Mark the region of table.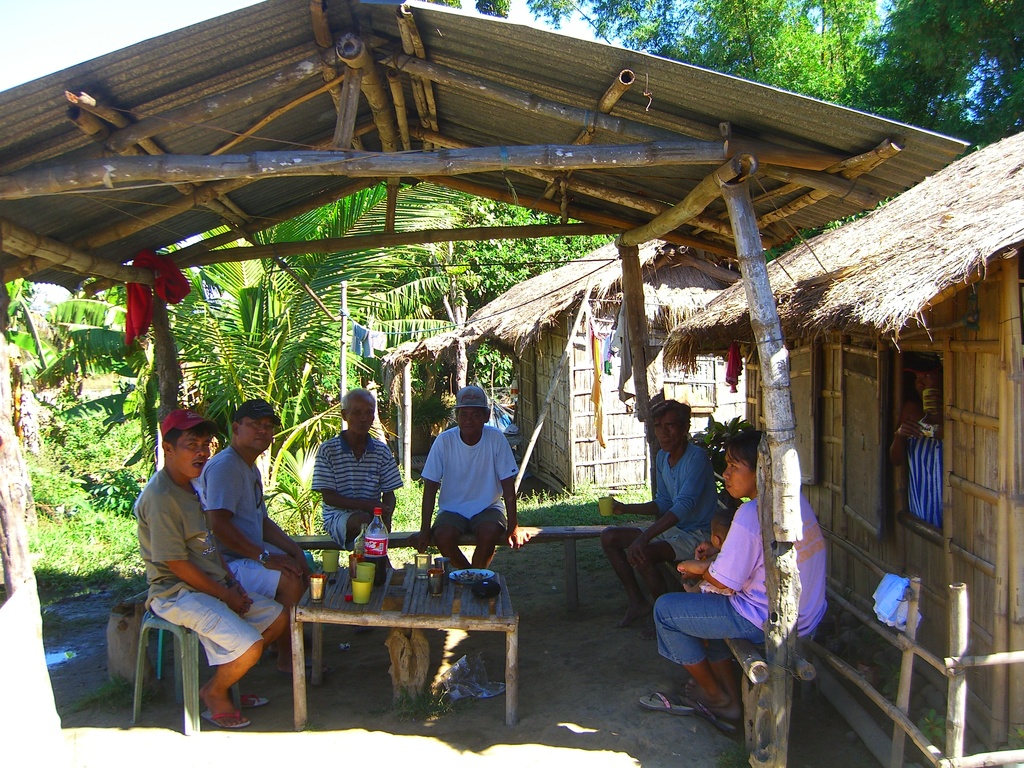
Region: (278,559,518,738).
